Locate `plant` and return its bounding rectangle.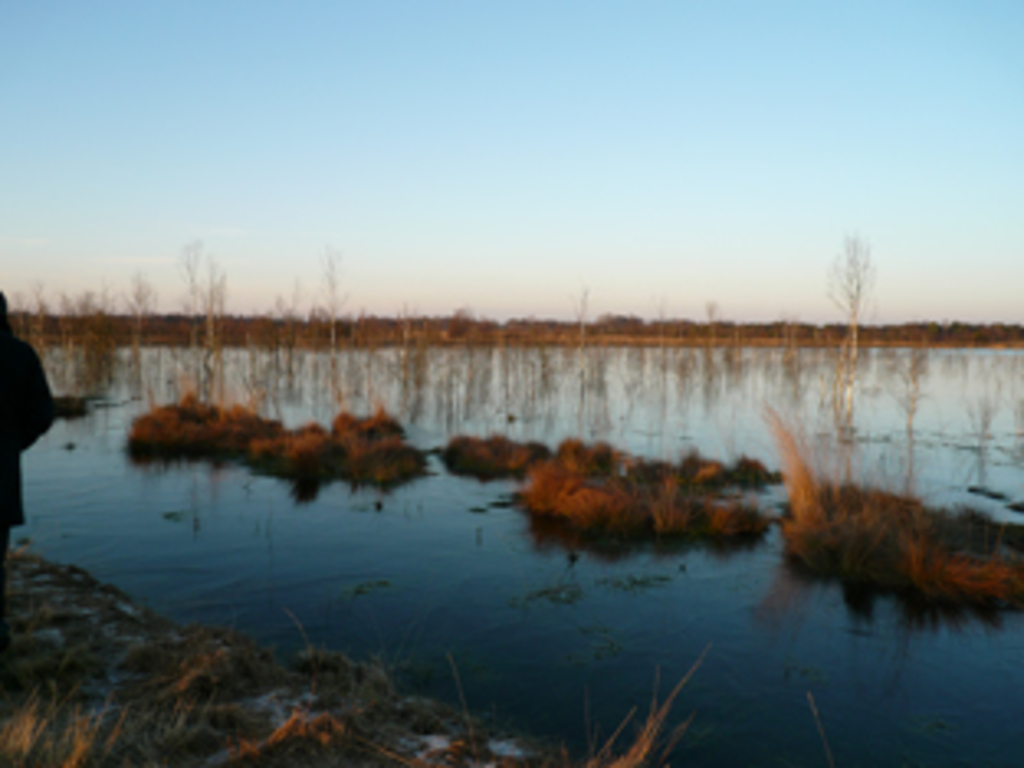
551, 630, 712, 765.
